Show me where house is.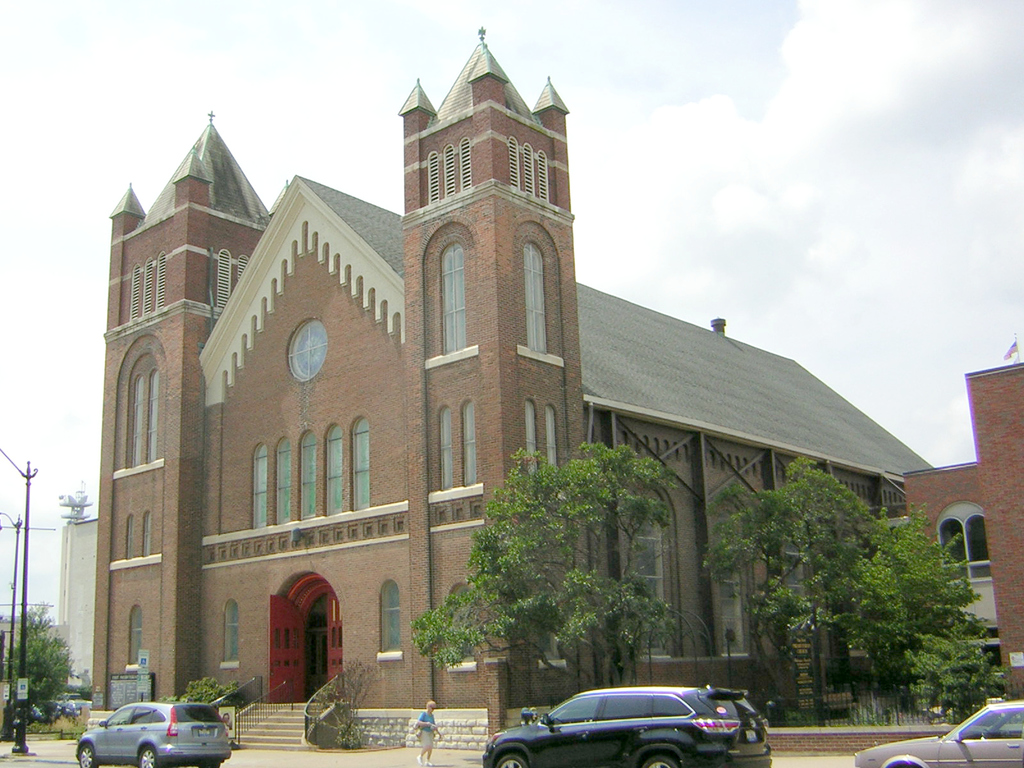
house is at detection(896, 356, 1023, 707).
